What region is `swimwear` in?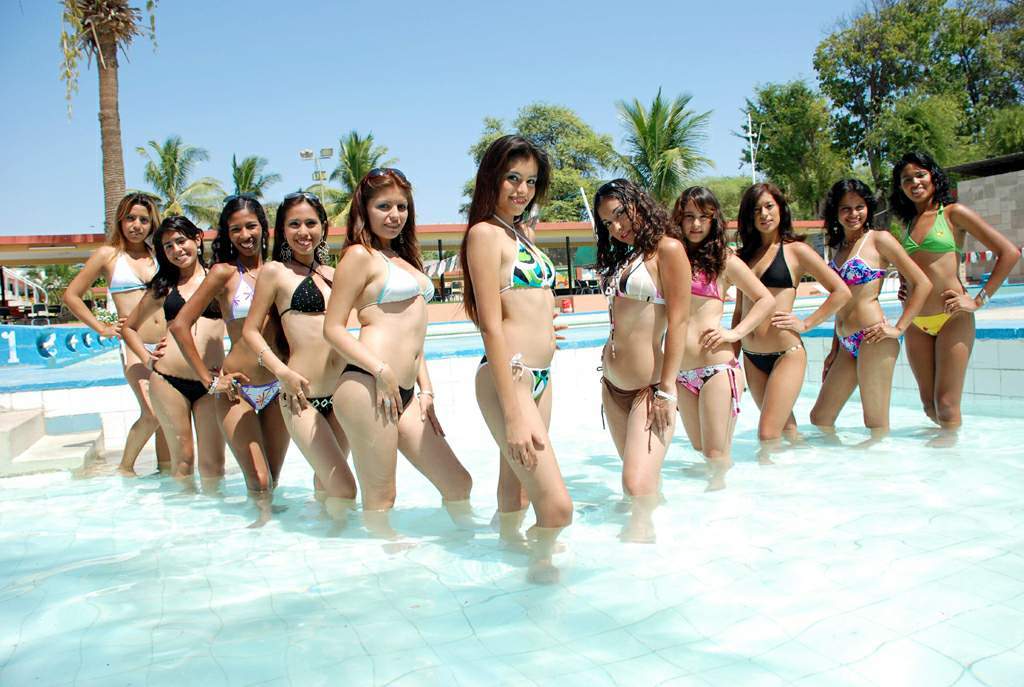
left=124, top=337, right=157, bottom=357.
